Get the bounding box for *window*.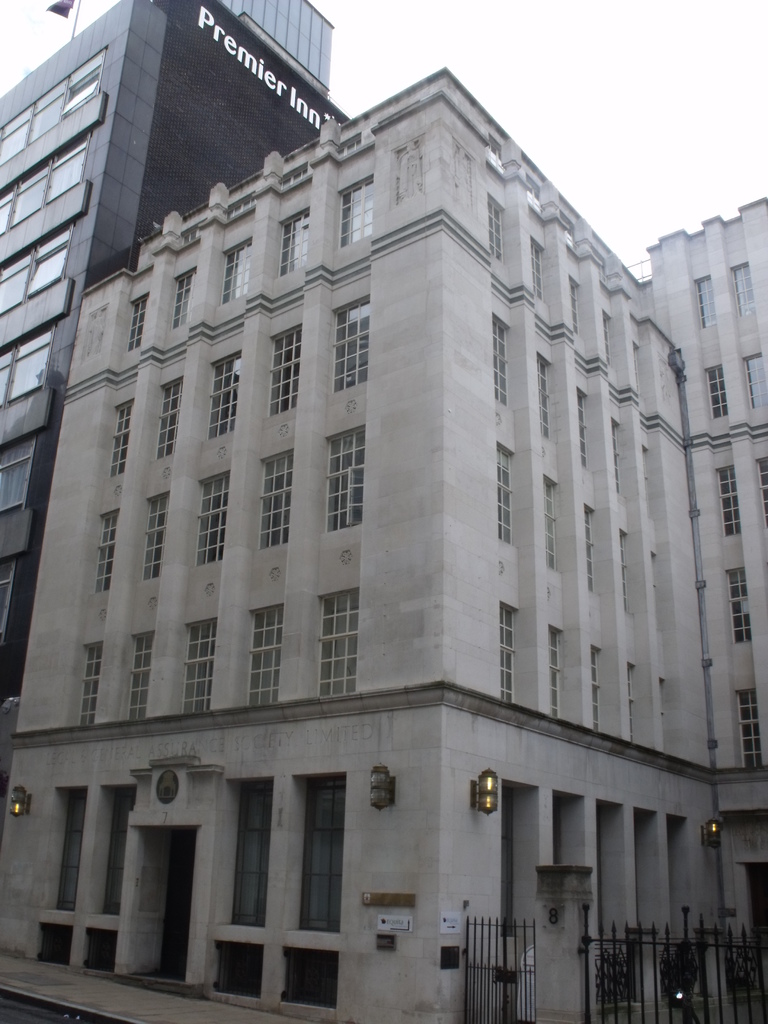
<bbox>258, 451, 291, 548</bbox>.
